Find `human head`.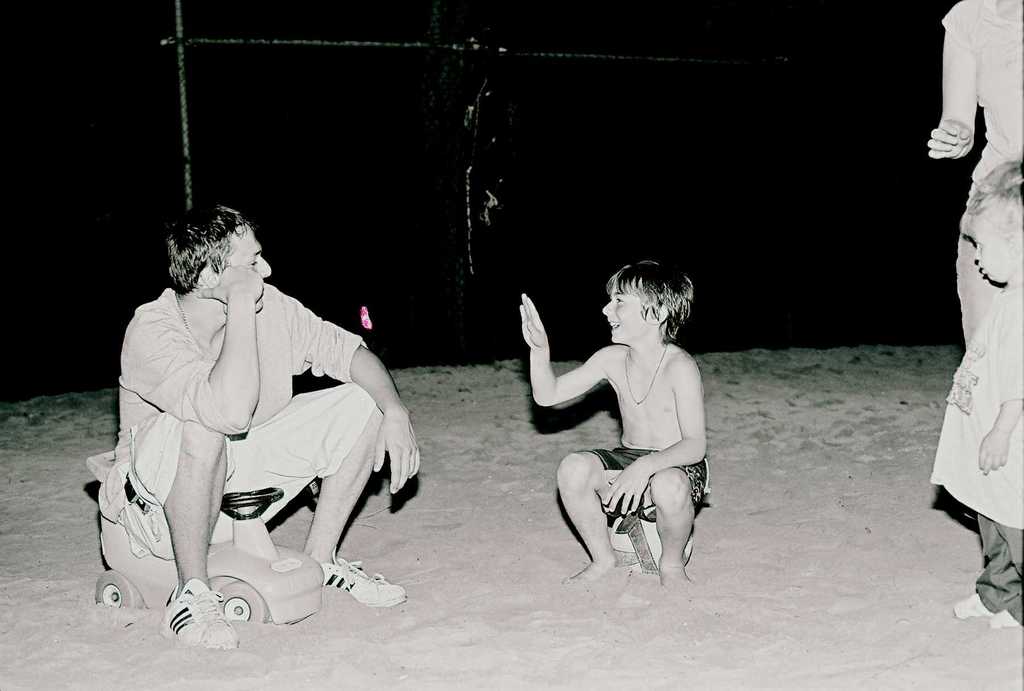
[168, 204, 273, 309].
